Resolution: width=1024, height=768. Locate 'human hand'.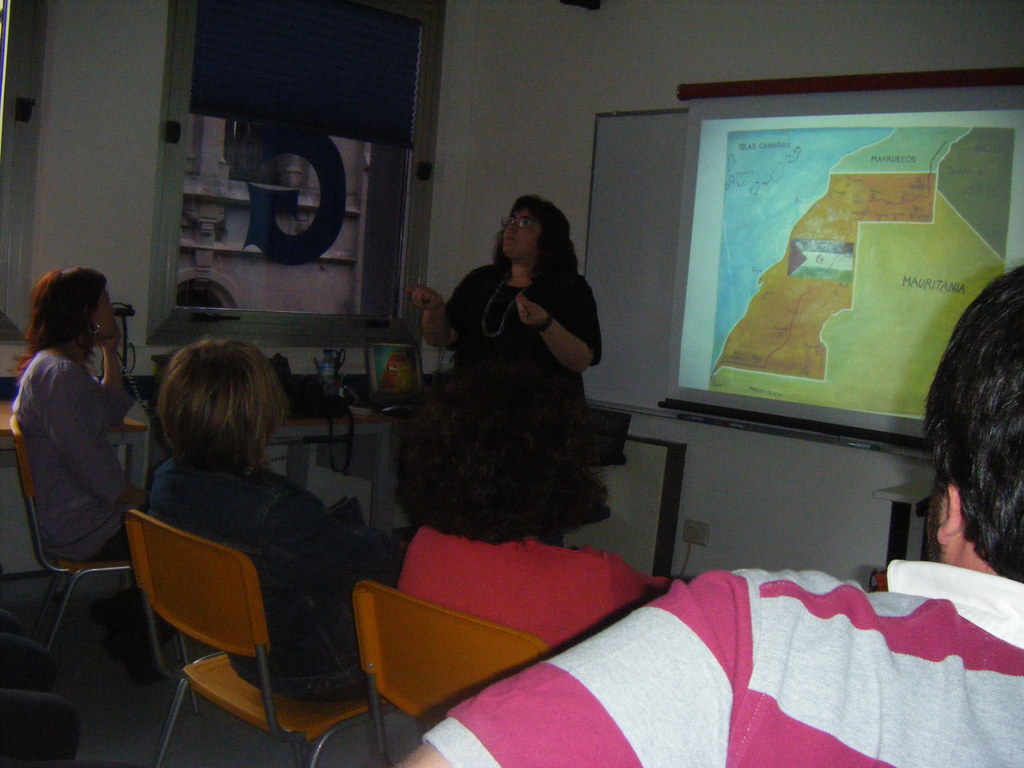
locate(406, 281, 448, 312).
